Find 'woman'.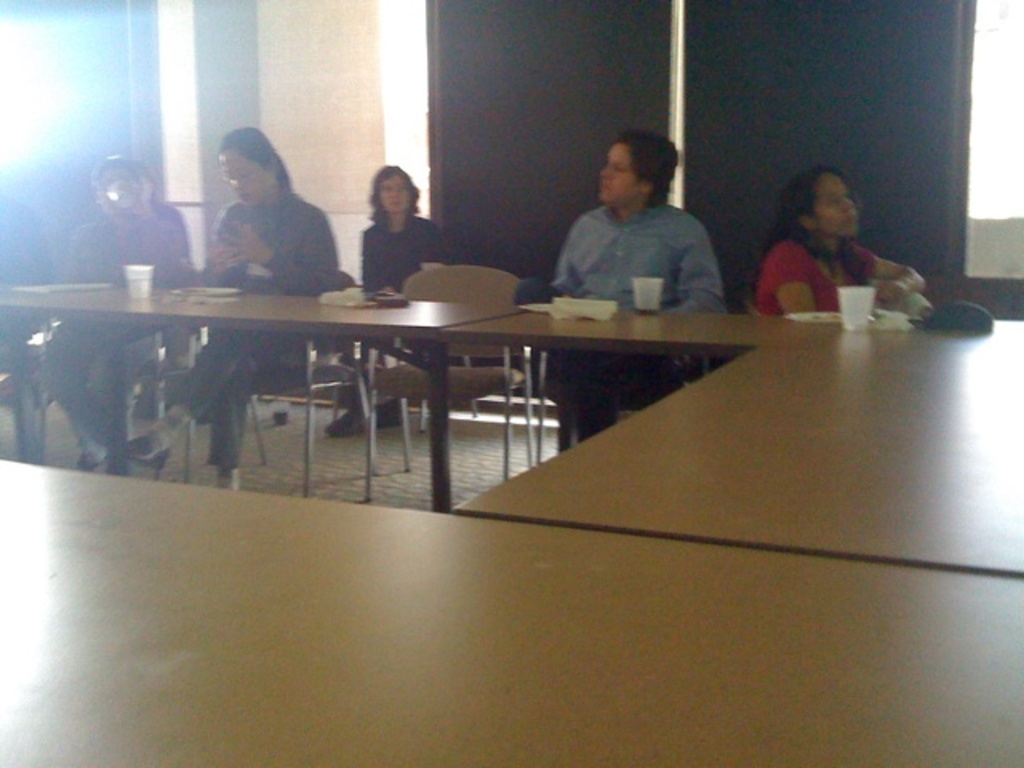
locate(128, 157, 192, 421).
